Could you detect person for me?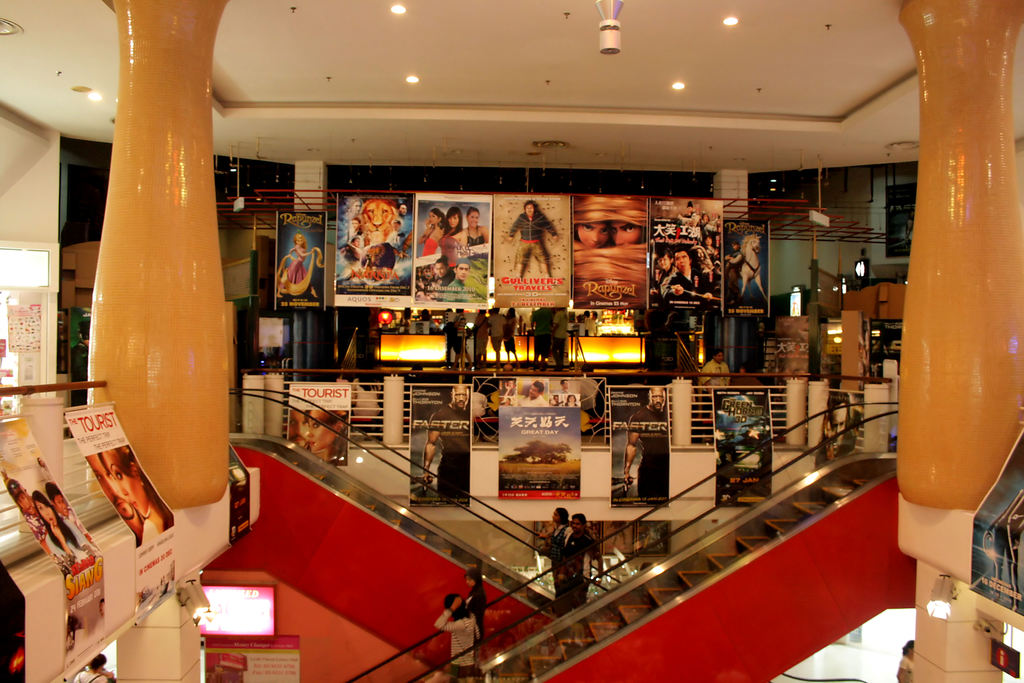
Detection result: 508, 199, 561, 283.
